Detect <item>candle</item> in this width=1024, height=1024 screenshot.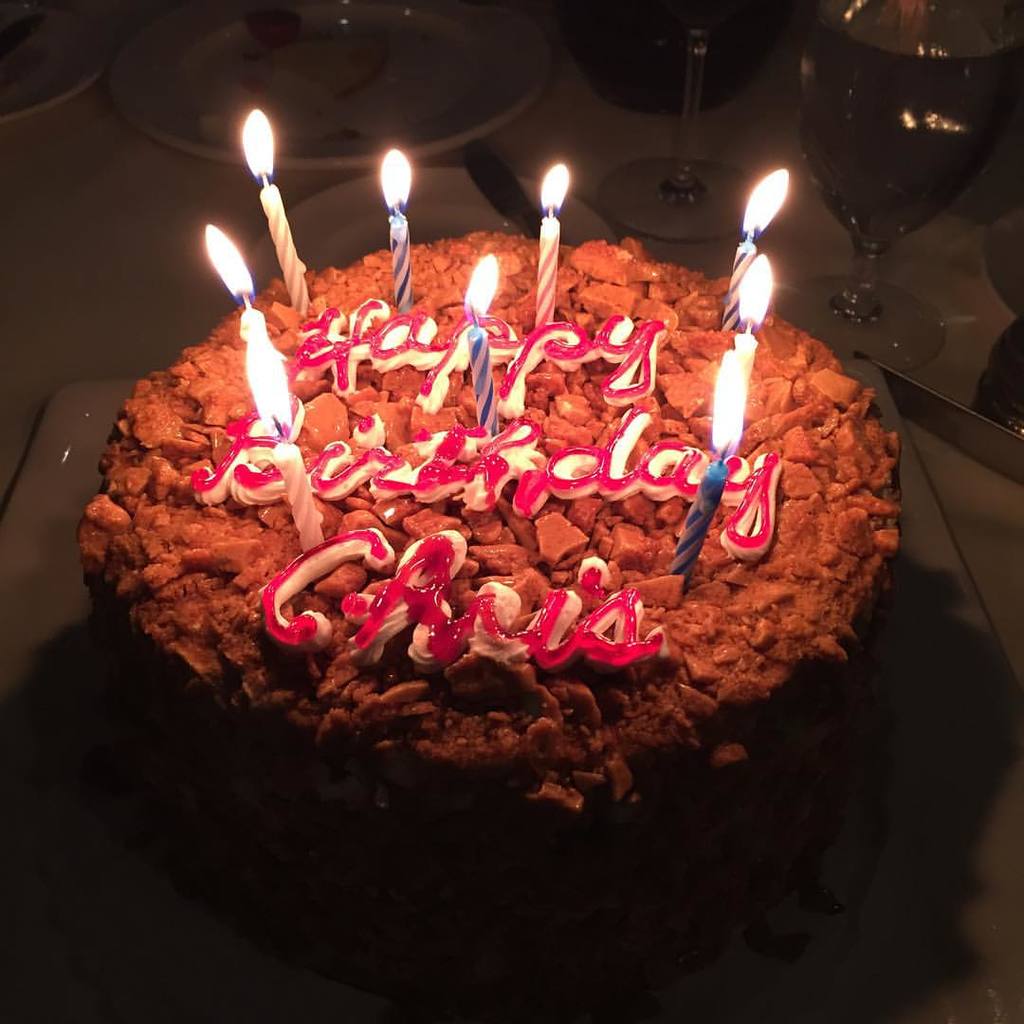
Detection: rect(242, 105, 301, 312).
